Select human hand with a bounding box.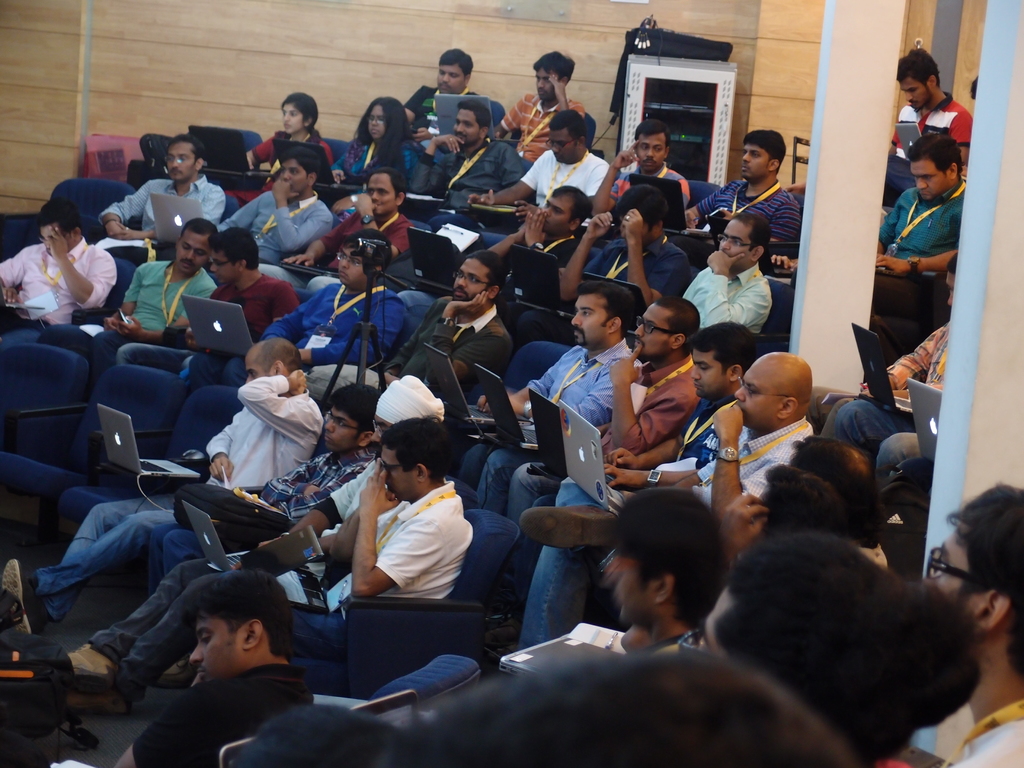
select_region(42, 224, 70, 262).
